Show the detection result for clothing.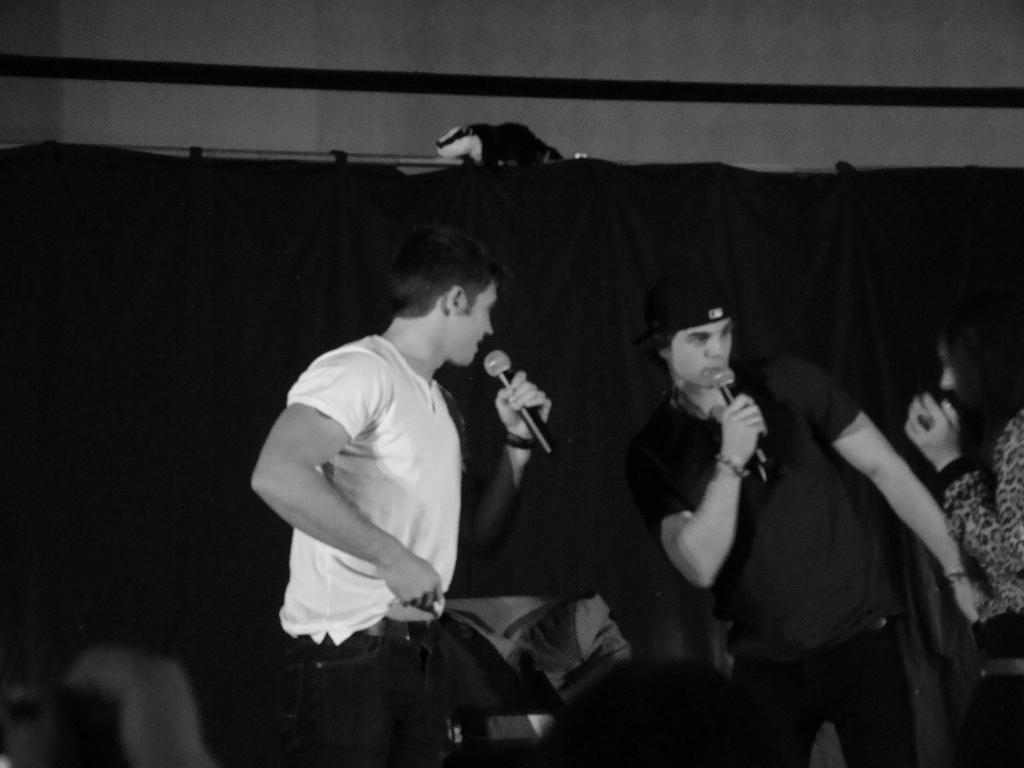
box(628, 353, 924, 764).
